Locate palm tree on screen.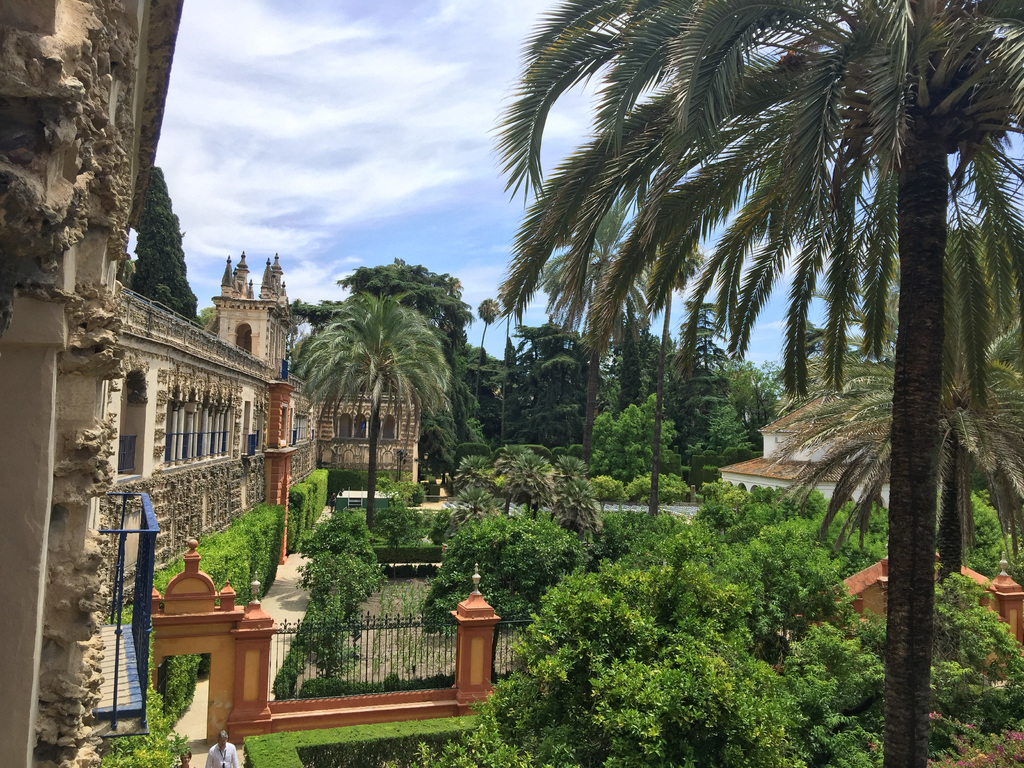
On screen at box=[455, 438, 598, 579].
